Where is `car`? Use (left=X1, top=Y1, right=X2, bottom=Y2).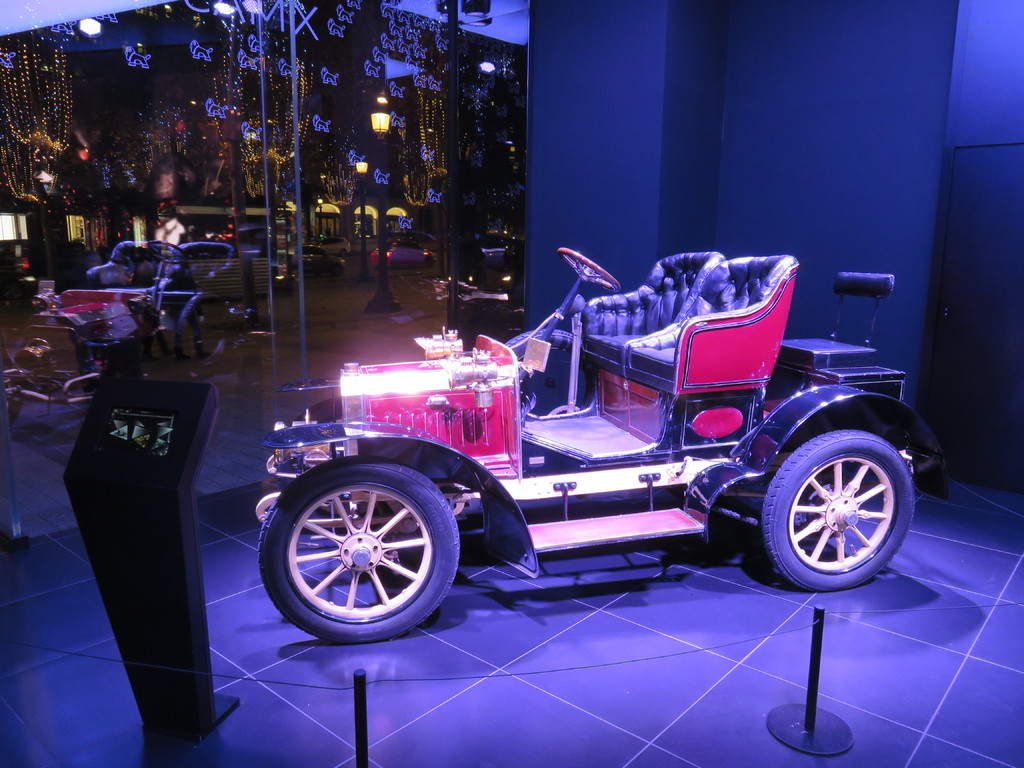
(left=244, top=243, right=936, bottom=657).
